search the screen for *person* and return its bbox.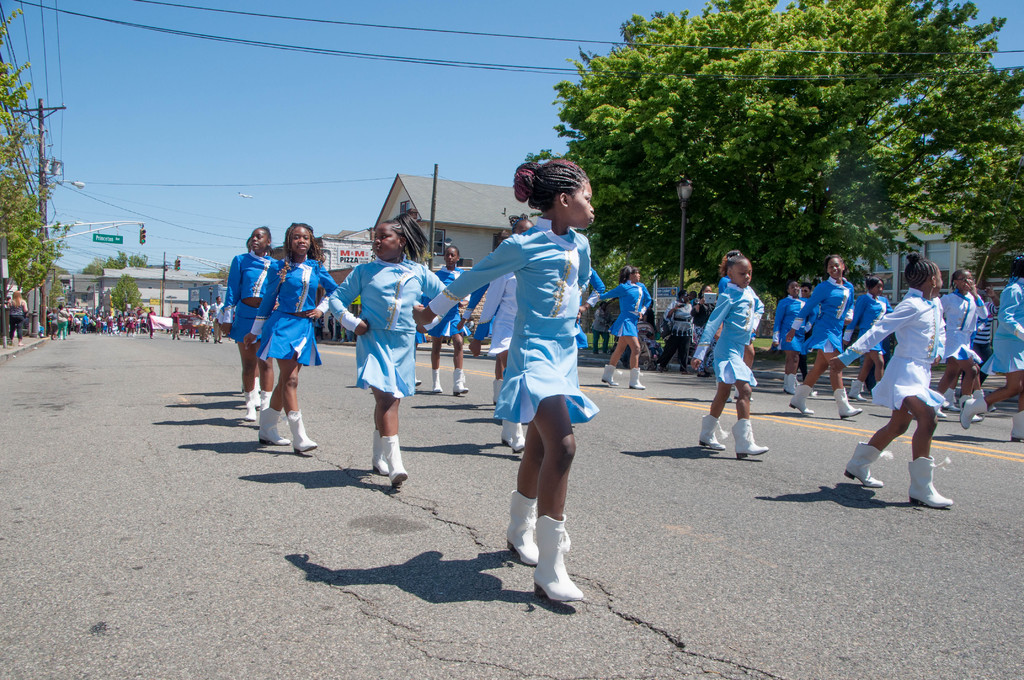
Found: 988/278/1023/439.
